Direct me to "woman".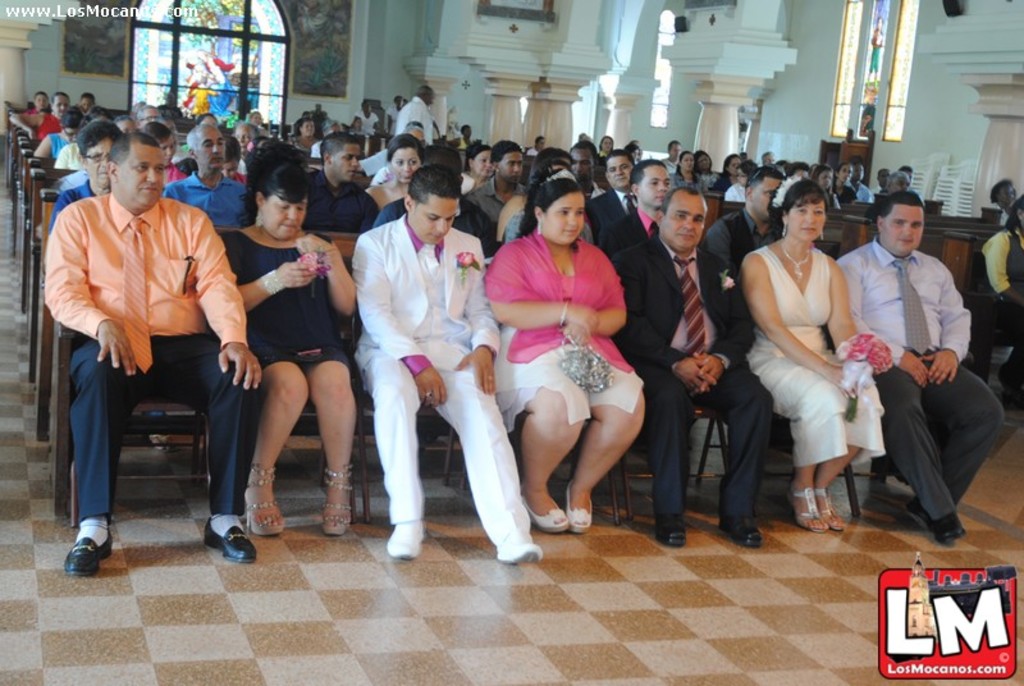
Direction: x1=288 y1=120 x2=316 y2=152.
